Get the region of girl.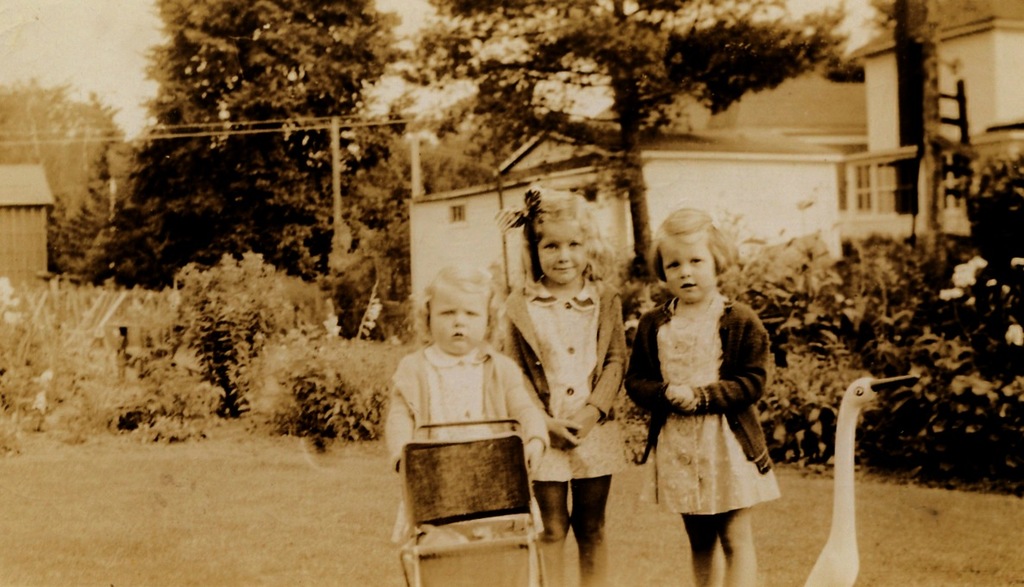
x1=491, y1=178, x2=637, y2=586.
